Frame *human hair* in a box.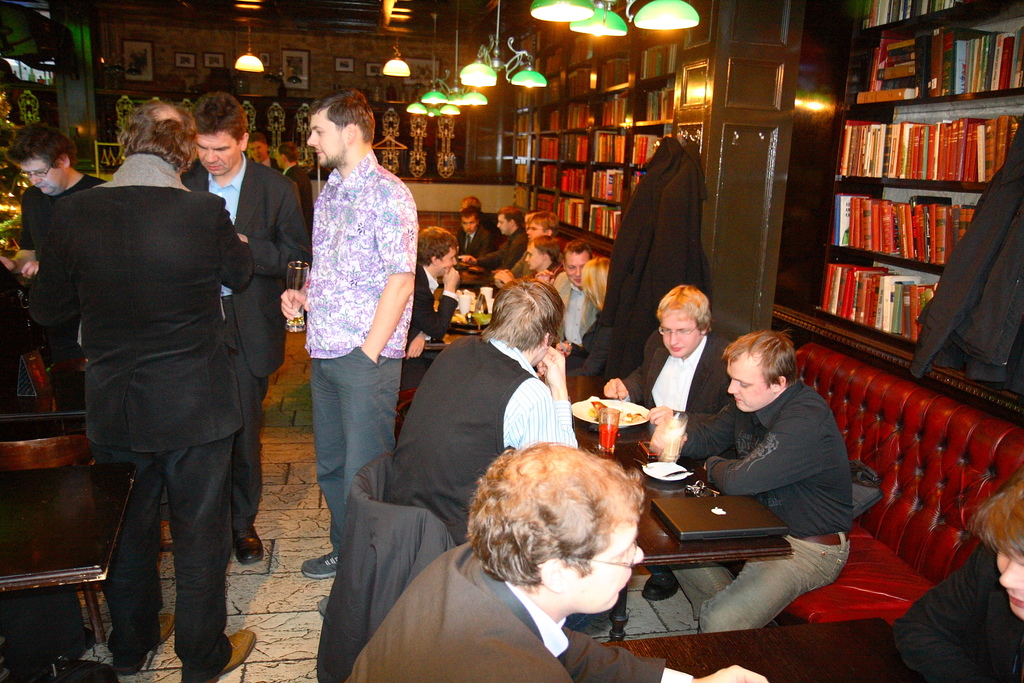
[left=459, top=206, right=483, bottom=223].
